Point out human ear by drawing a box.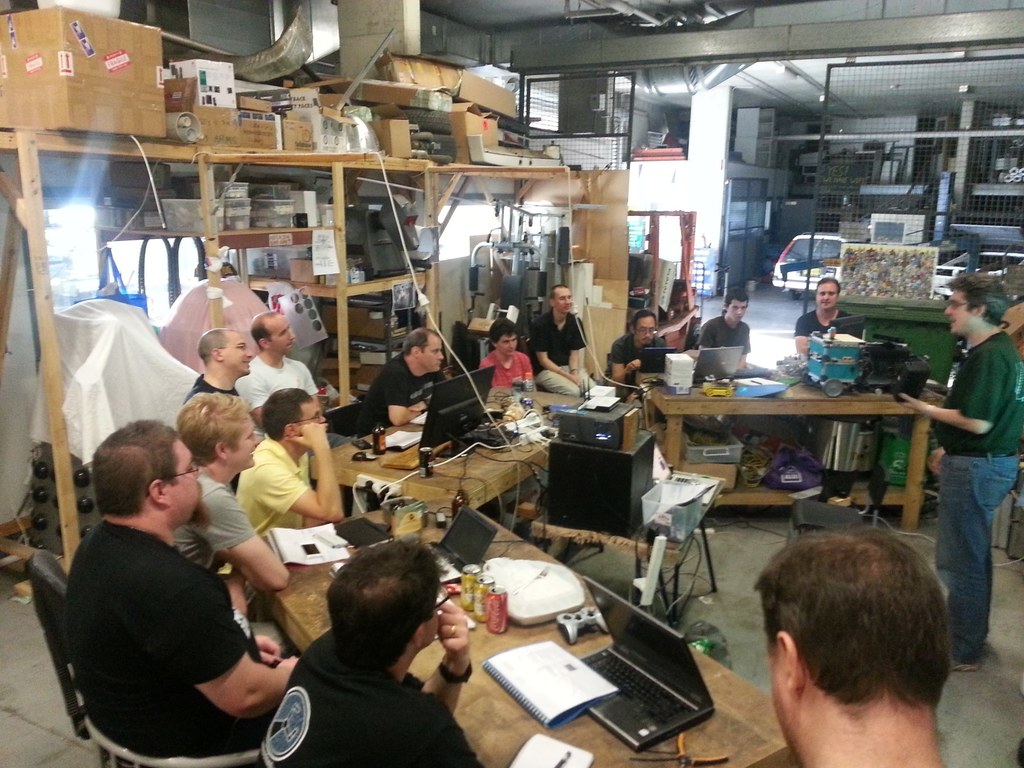
x1=214, y1=442, x2=227, y2=462.
